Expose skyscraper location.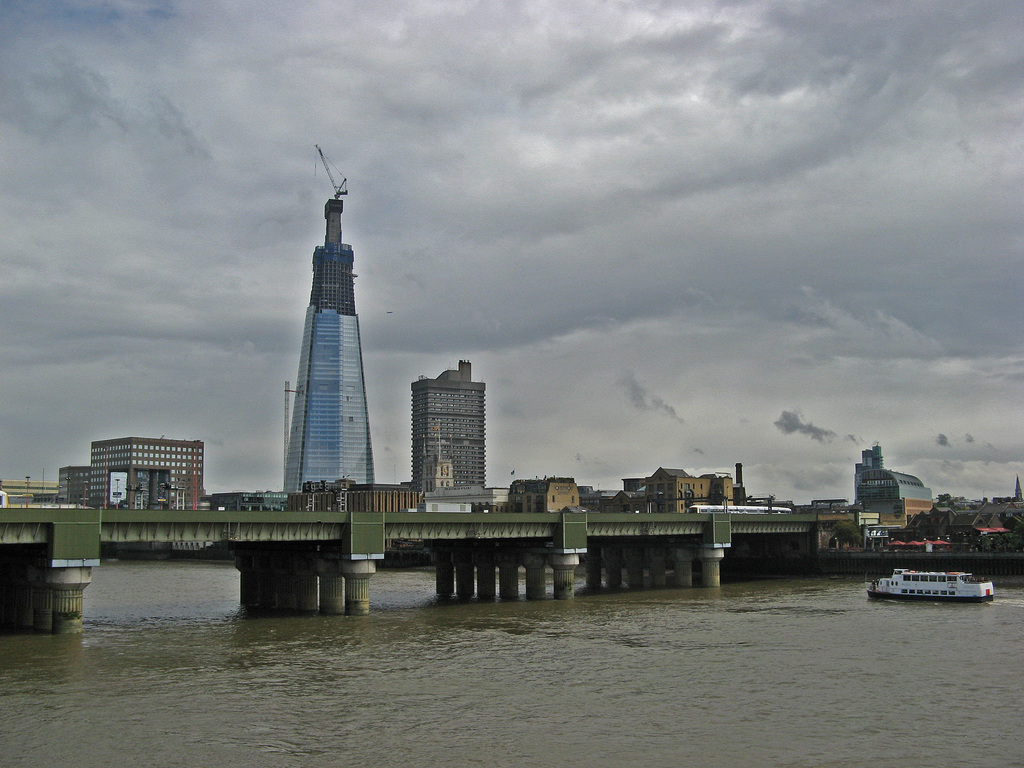
Exposed at [88, 436, 205, 511].
